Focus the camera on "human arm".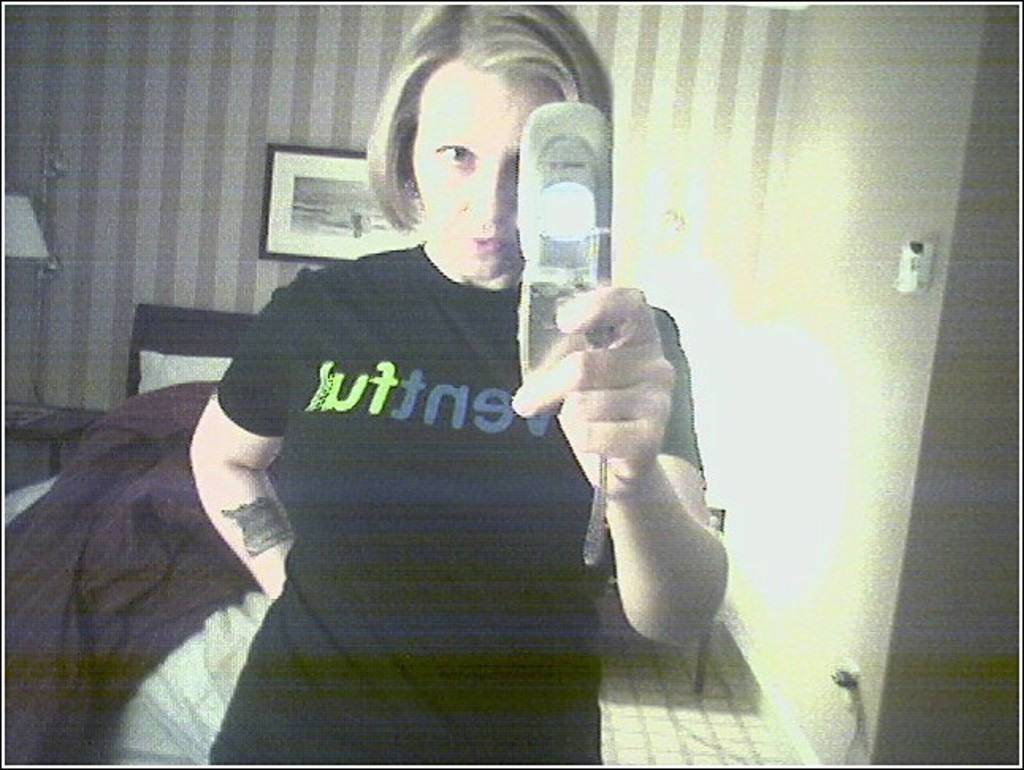
Focus region: locate(491, 277, 766, 678).
